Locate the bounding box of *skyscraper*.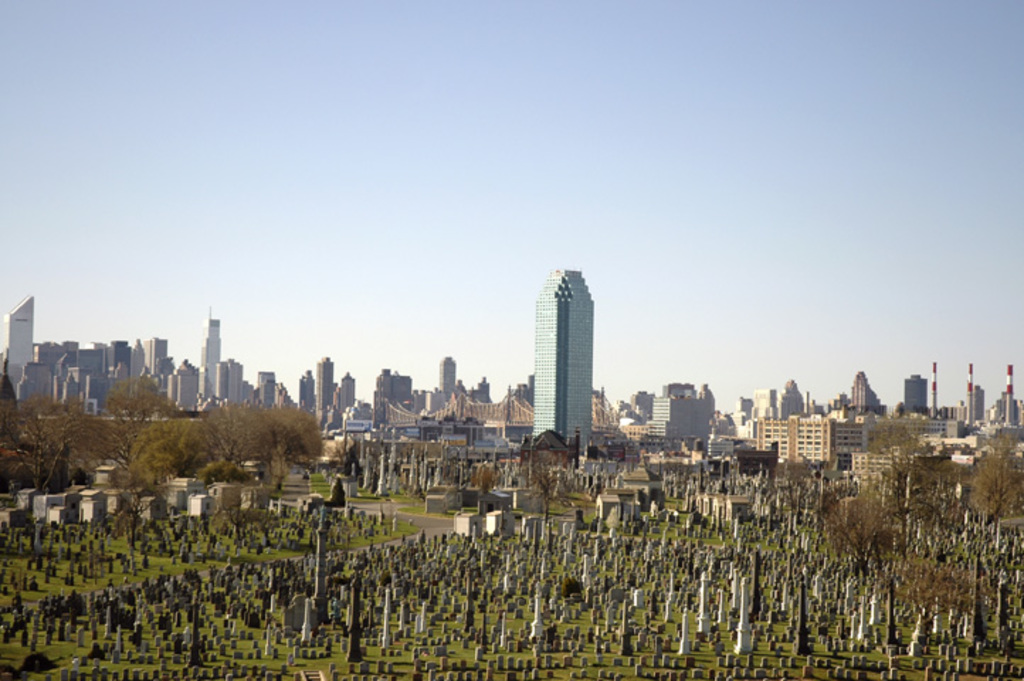
Bounding box: select_region(319, 355, 335, 419).
